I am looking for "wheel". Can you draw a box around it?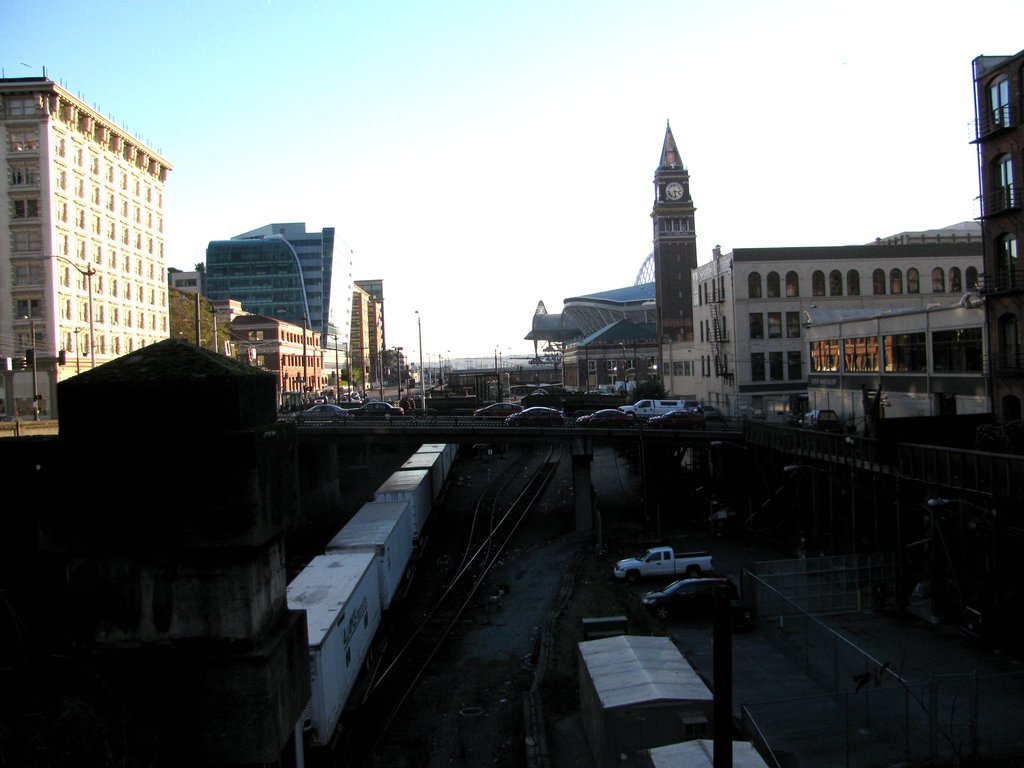
Sure, the bounding box is box(349, 413, 356, 418).
